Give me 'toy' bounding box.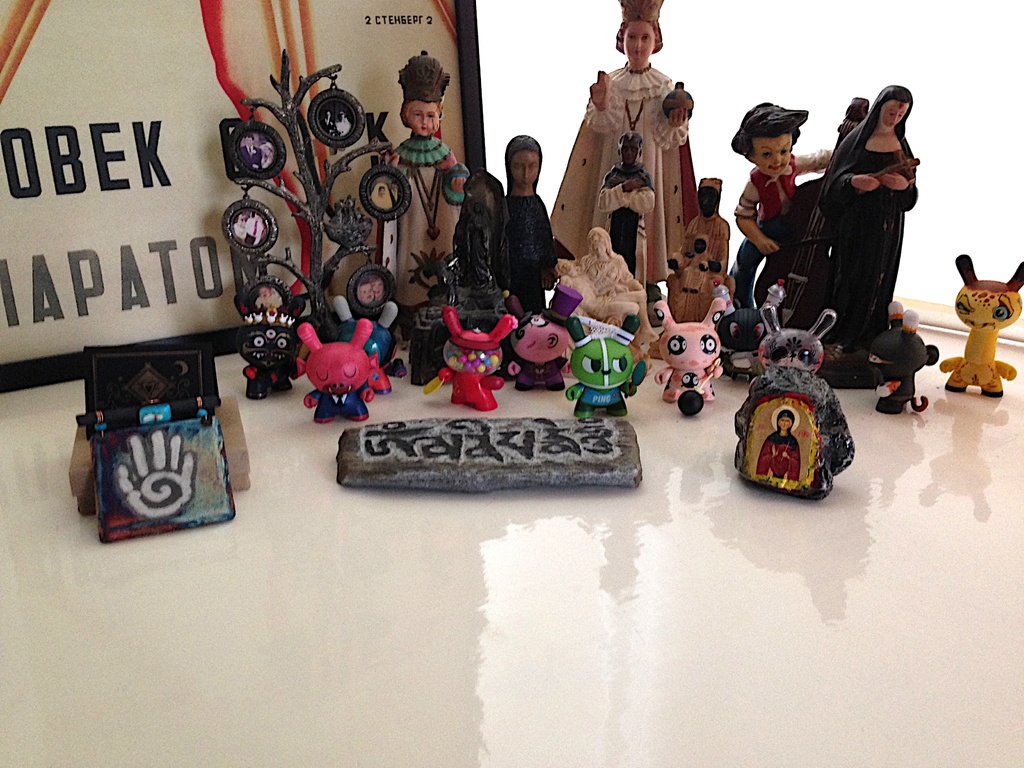
<bbox>290, 311, 378, 417</bbox>.
